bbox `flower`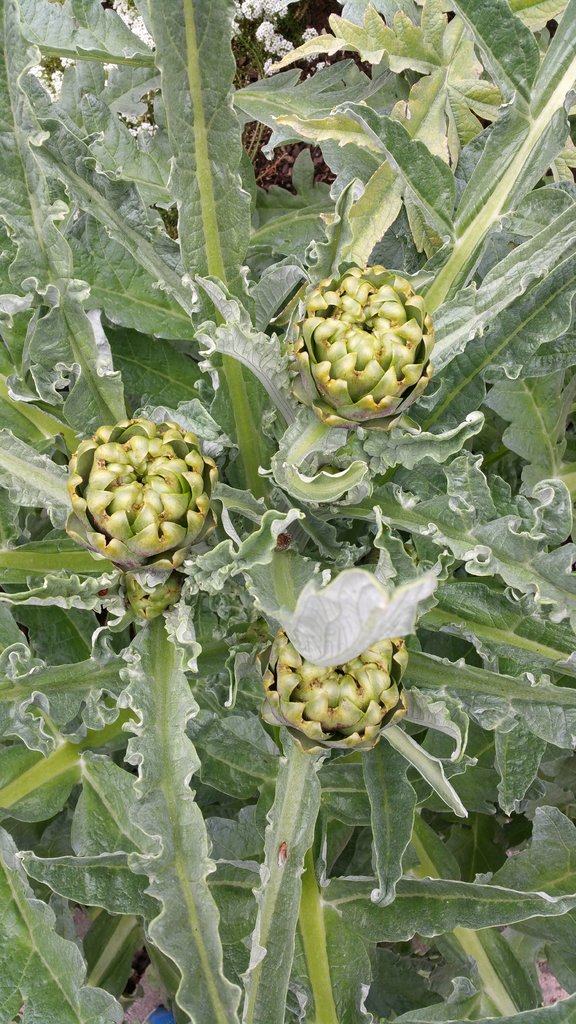
rect(258, 634, 410, 783)
